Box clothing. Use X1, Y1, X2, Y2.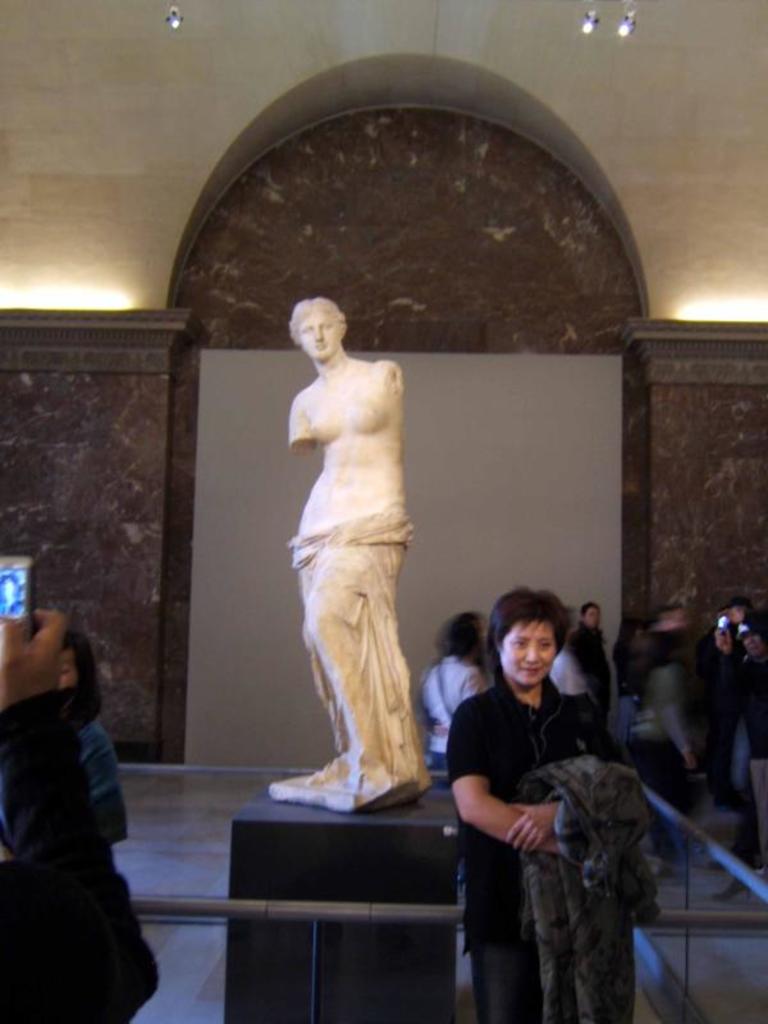
687, 626, 750, 850.
